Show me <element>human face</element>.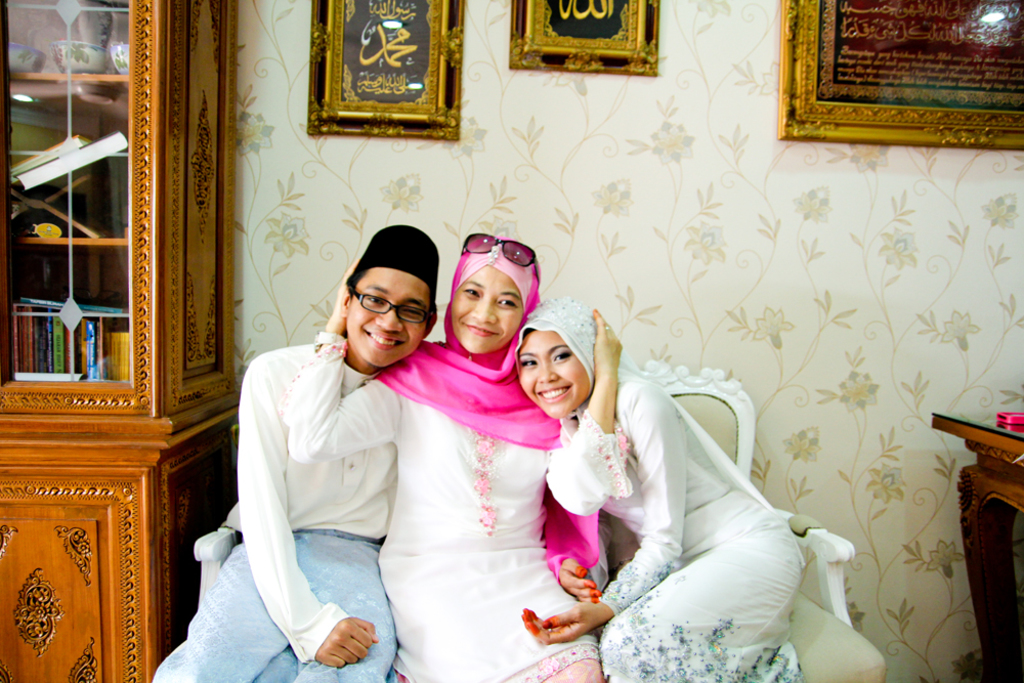
<element>human face</element> is here: locate(341, 263, 429, 367).
